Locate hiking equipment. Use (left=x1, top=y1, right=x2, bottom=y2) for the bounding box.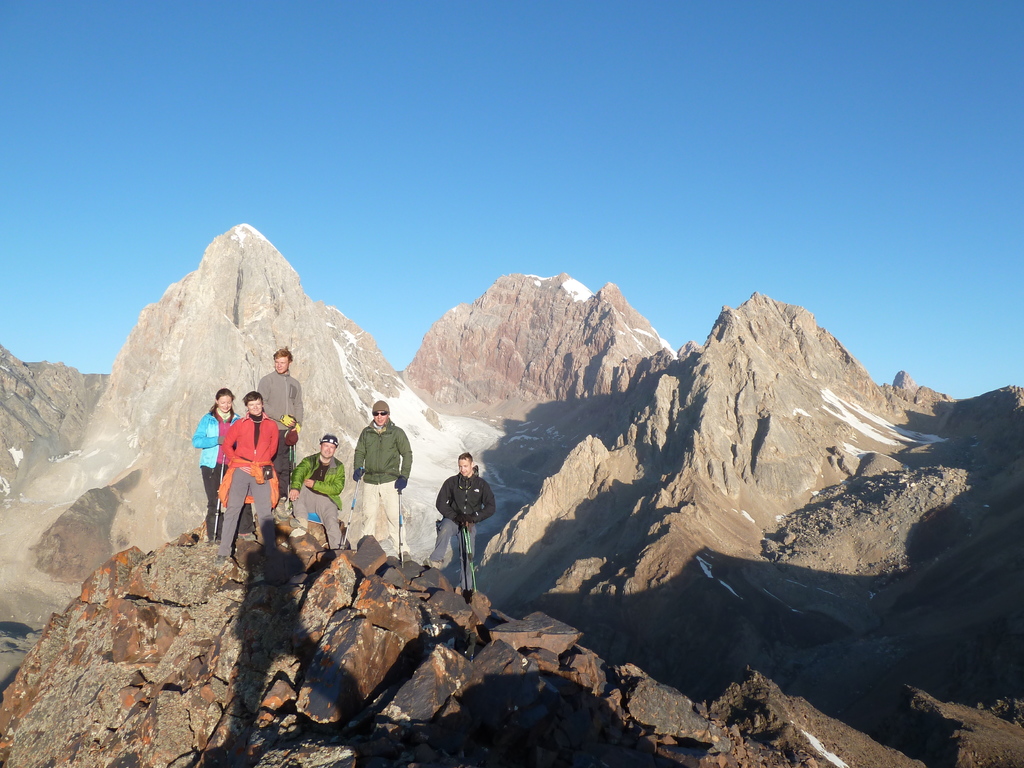
(left=210, top=451, right=227, bottom=543).
